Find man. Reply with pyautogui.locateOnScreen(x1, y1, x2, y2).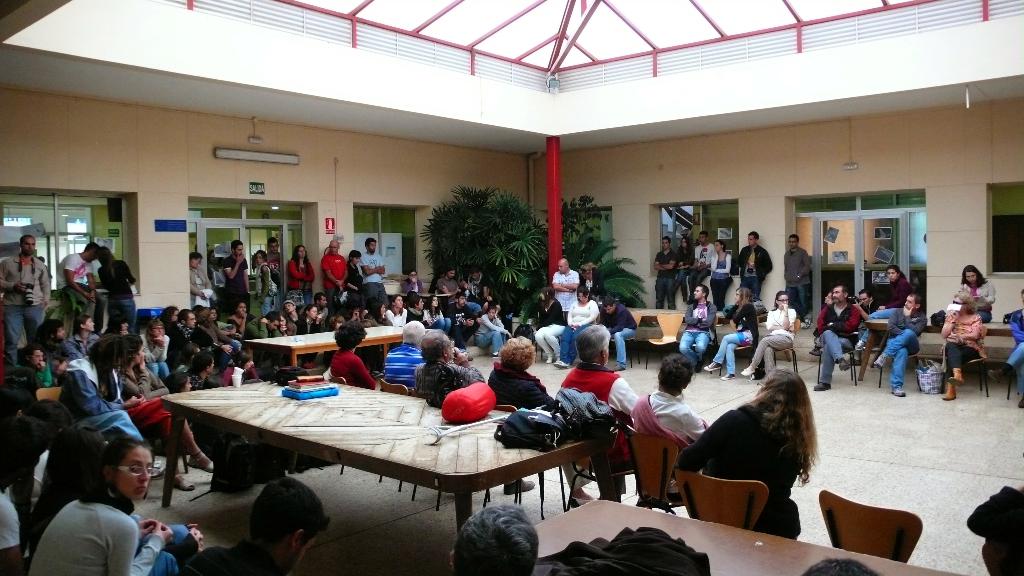
pyautogui.locateOnScreen(412, 330, 484, 408).
